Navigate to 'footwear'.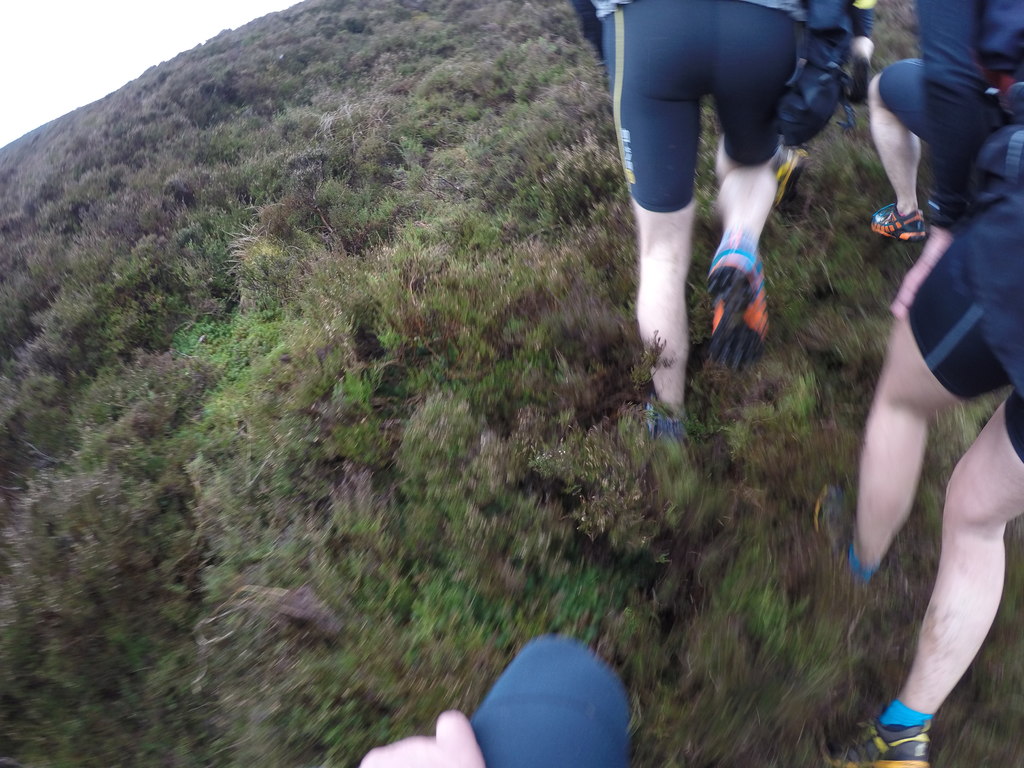
Navigation target: x1=815 y1=486 x2=868 y2=588.
